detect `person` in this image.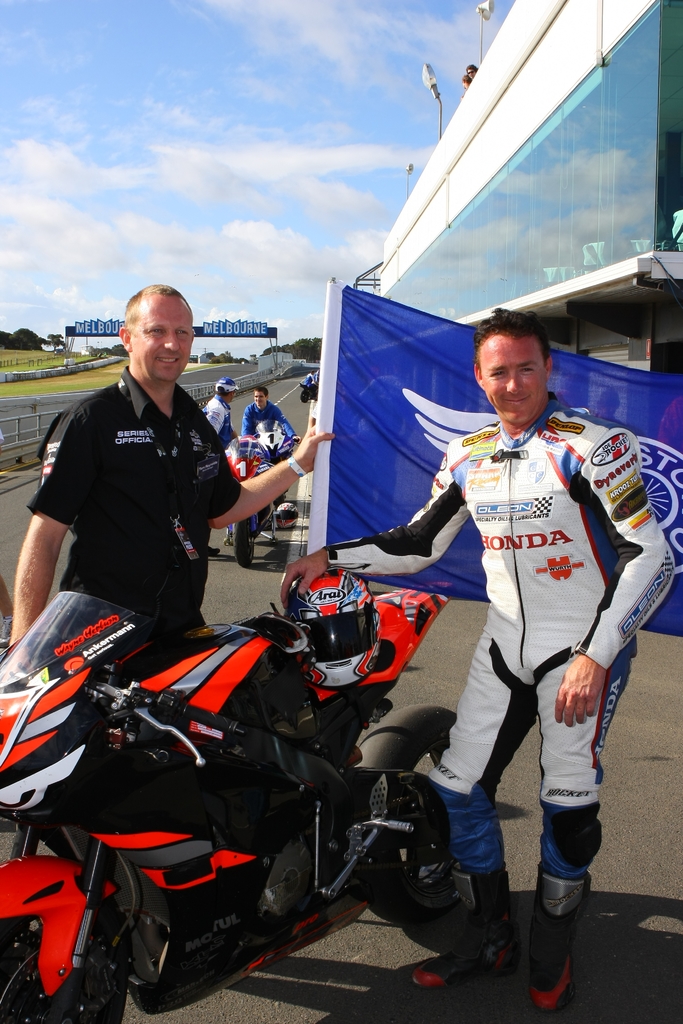
Detection: 207 381 240 452.
